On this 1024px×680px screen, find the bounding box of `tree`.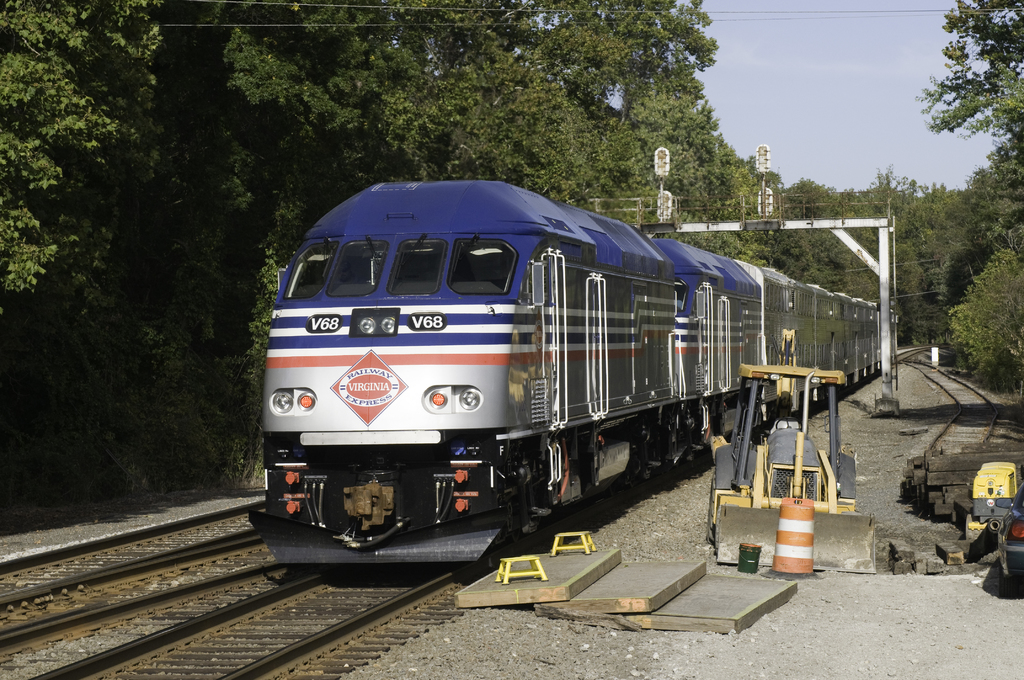
Bounding box: [x1=912, y1=0, x2=1023, y2=152].
